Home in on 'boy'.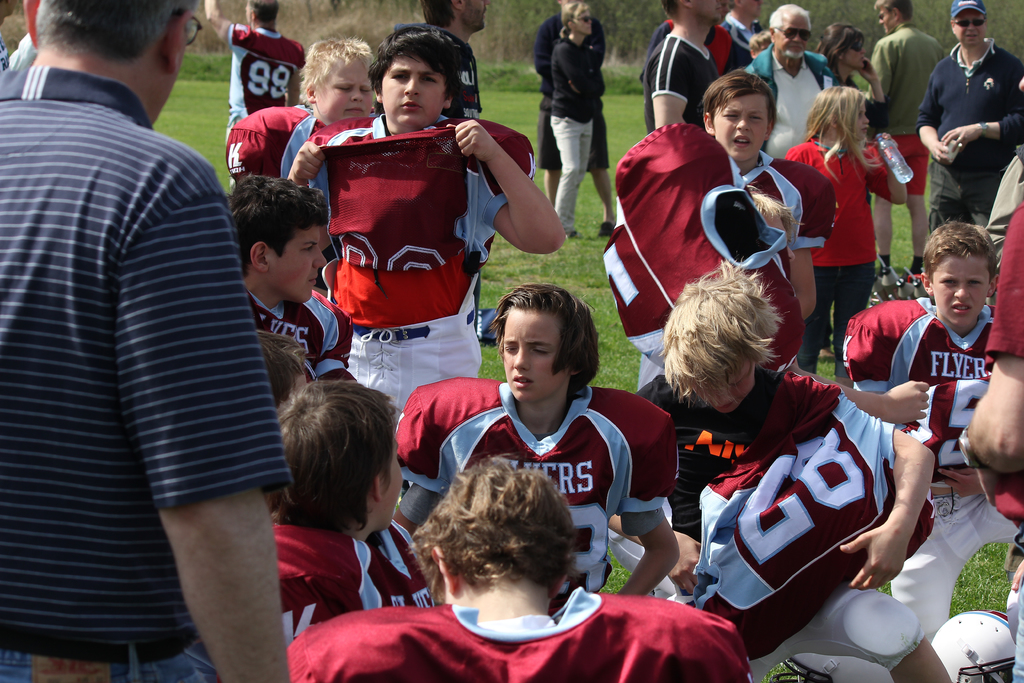
Homed in at <bbox>836, 201, 1020, 575</bbox>.
